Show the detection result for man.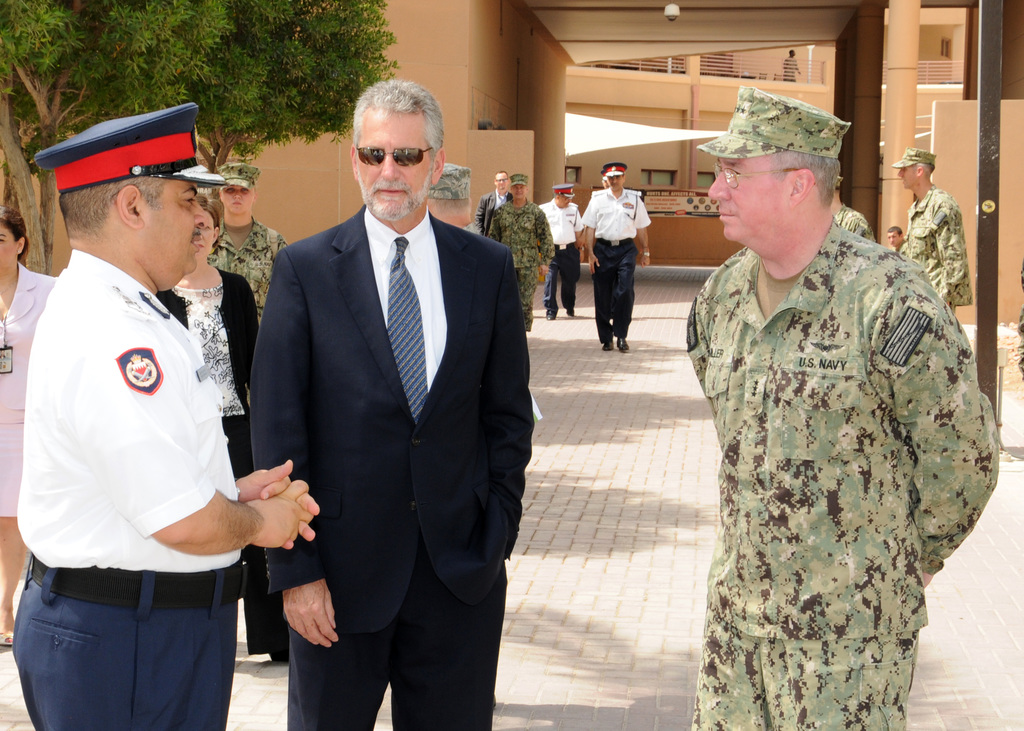
pyautogui.locateOnScreen(535, 177, 582, 319).
